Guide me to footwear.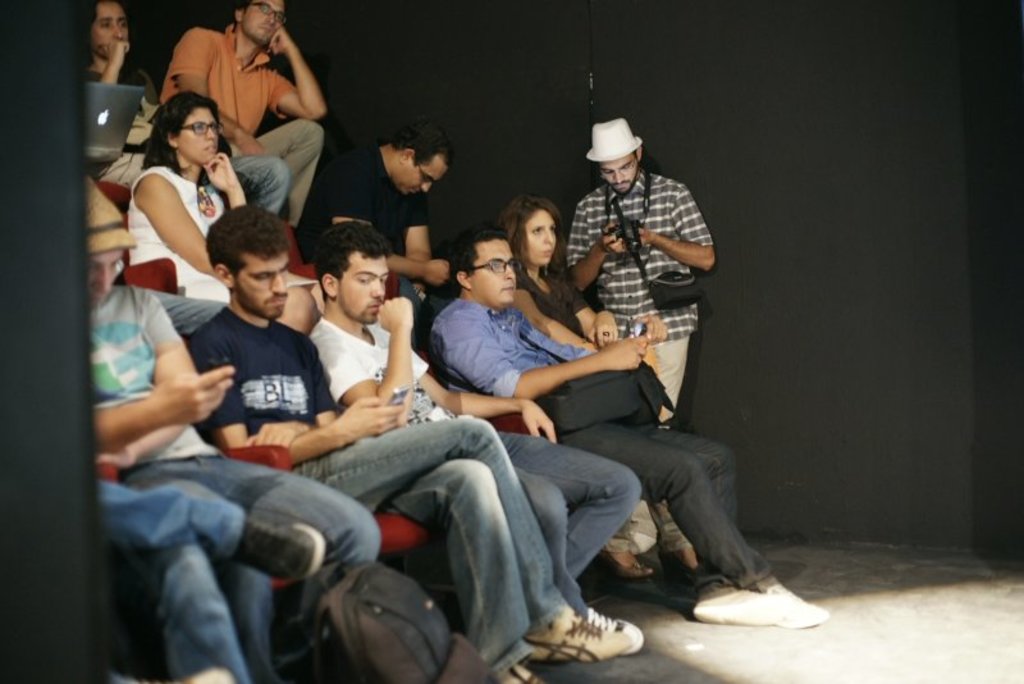
Guidance: <region>498, 664, 541, 683</region>.
